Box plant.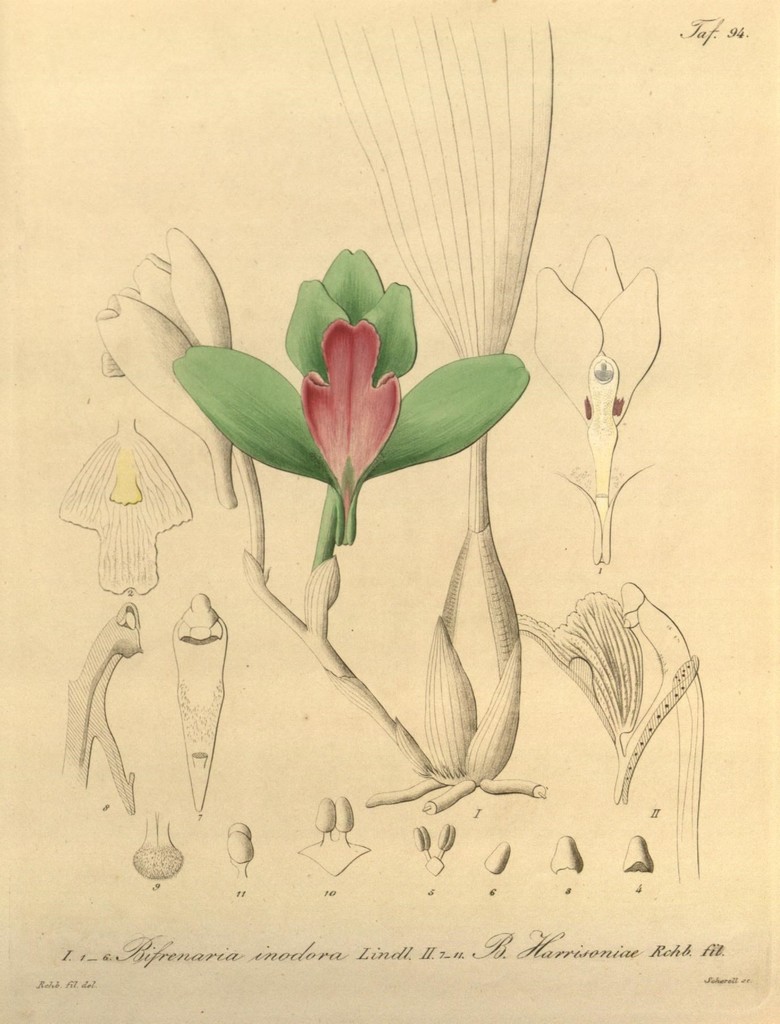
(left=522, top=570, right=692, bottom=811).
